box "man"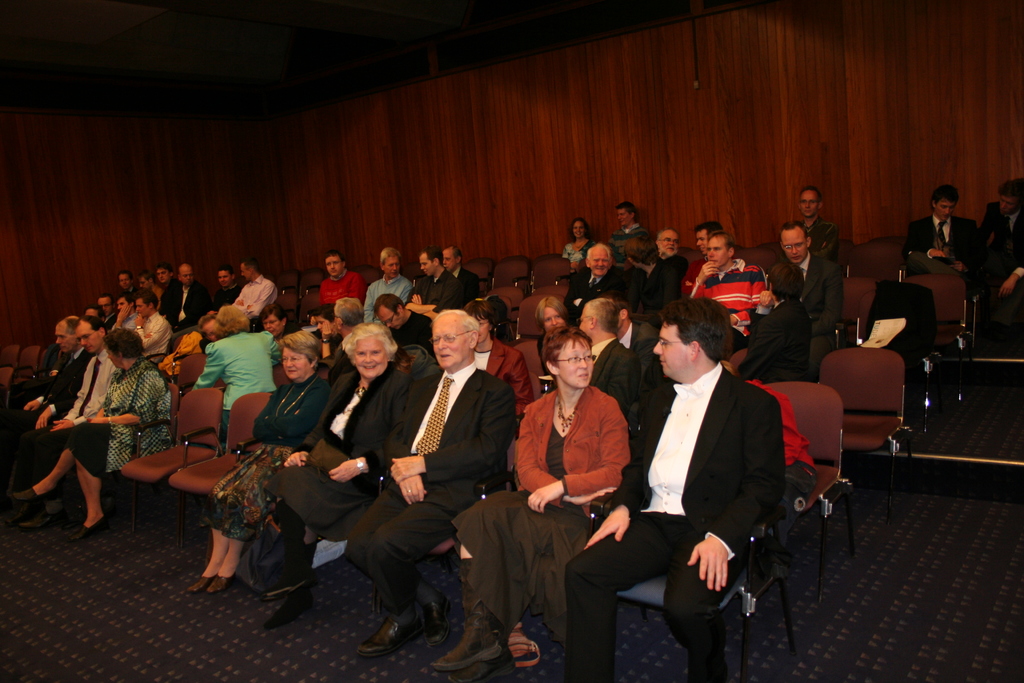
Rect(358, 247, 412, 329)
